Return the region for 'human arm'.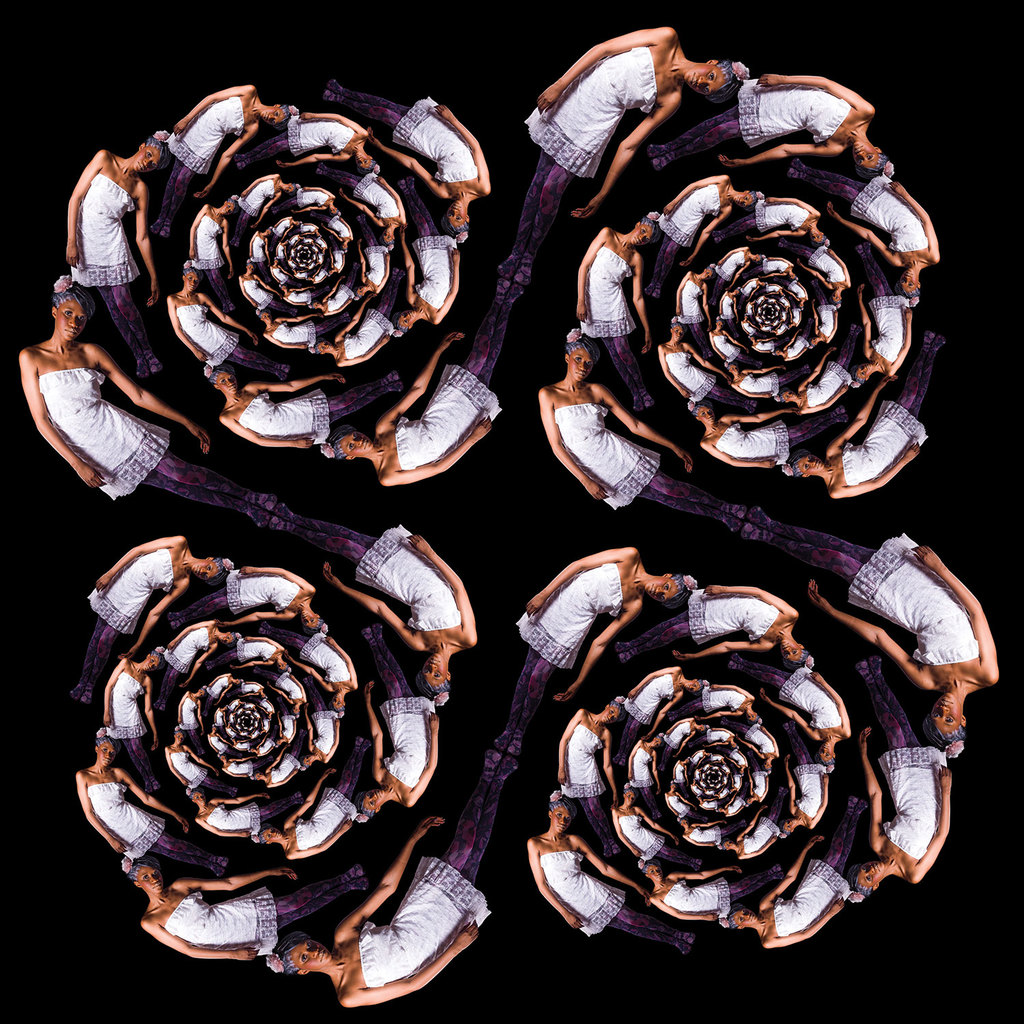
<box>650,896,720,922</box>.
